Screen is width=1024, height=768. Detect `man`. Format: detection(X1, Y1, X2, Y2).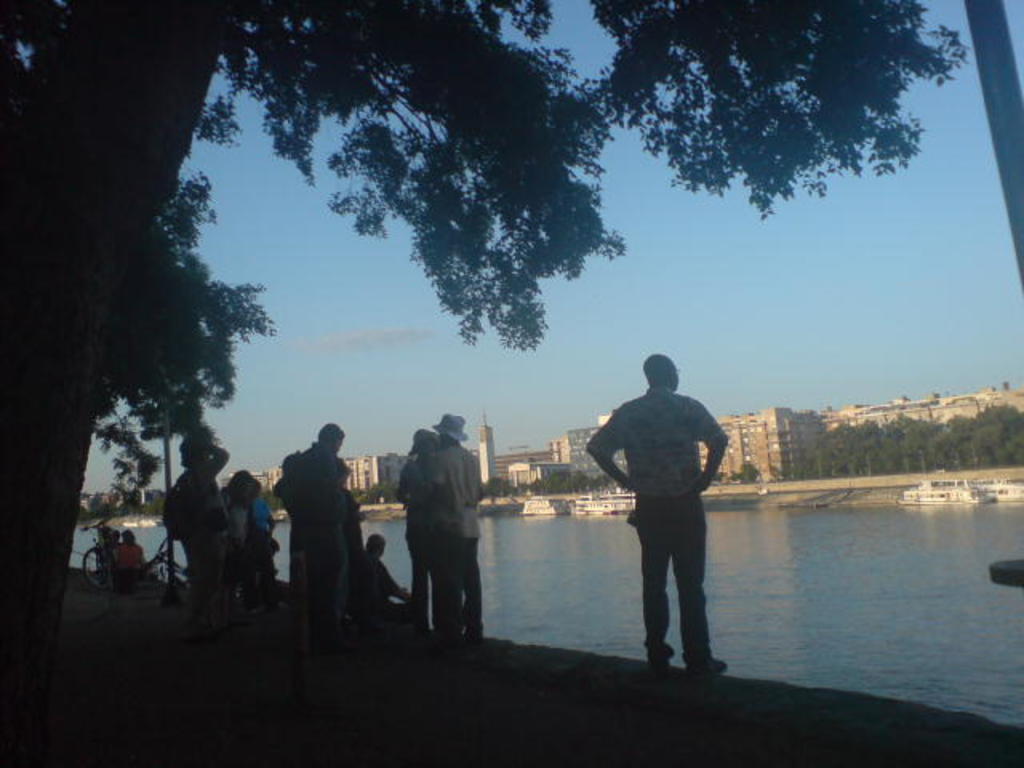
detection(283, 429, 350, 638).
